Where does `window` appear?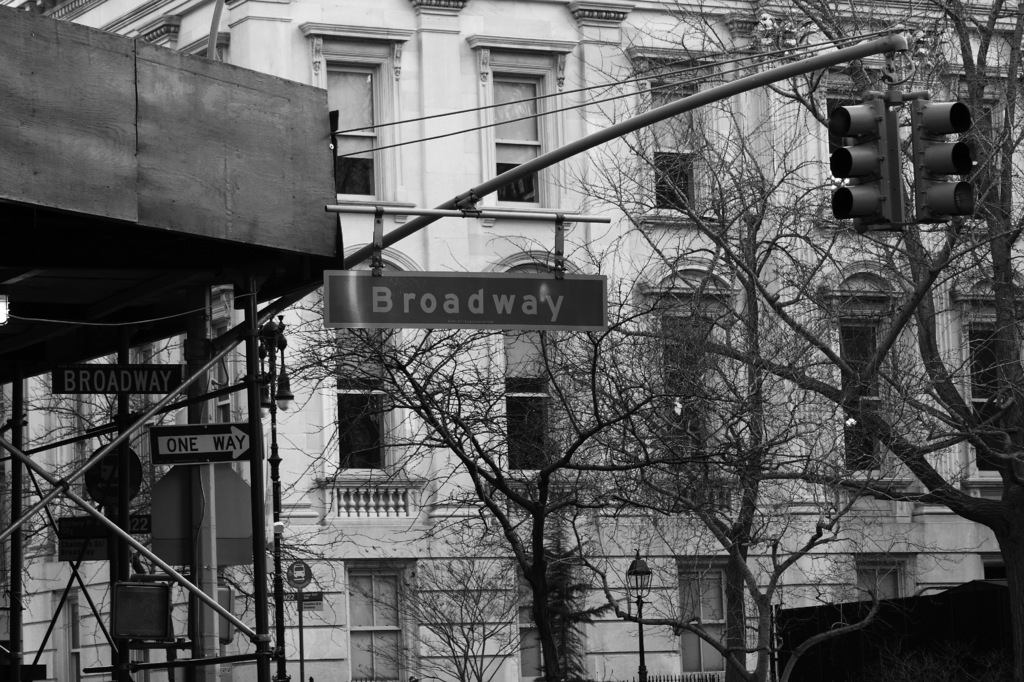
Appears at <region>477, 30, 577, 230</region>.
